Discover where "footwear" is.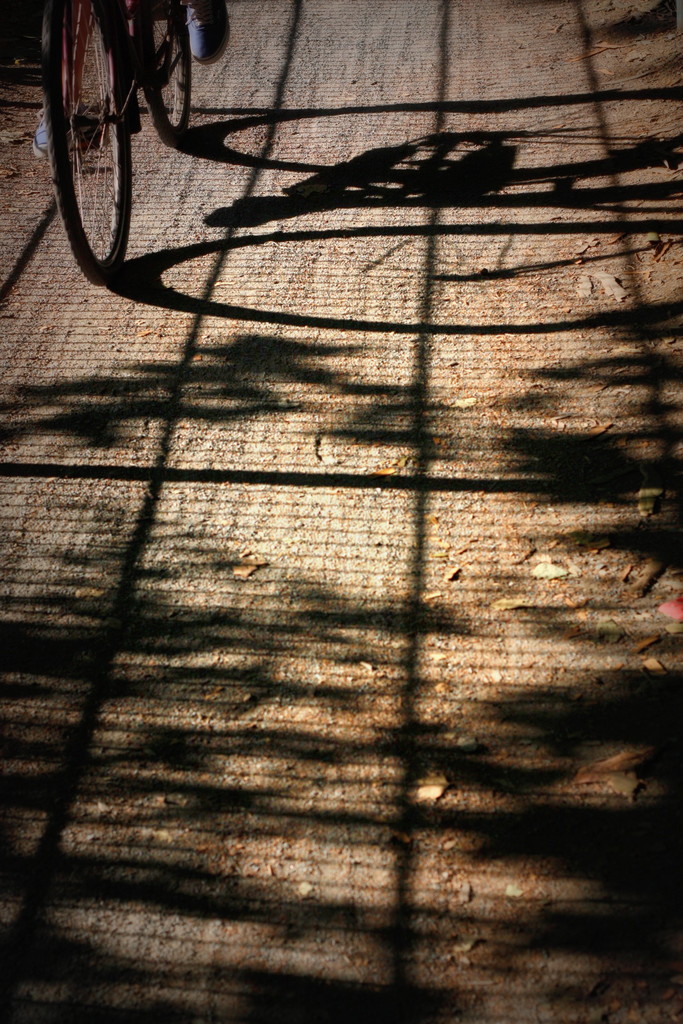
Discovered at box=[28, 102, 79, 158].
